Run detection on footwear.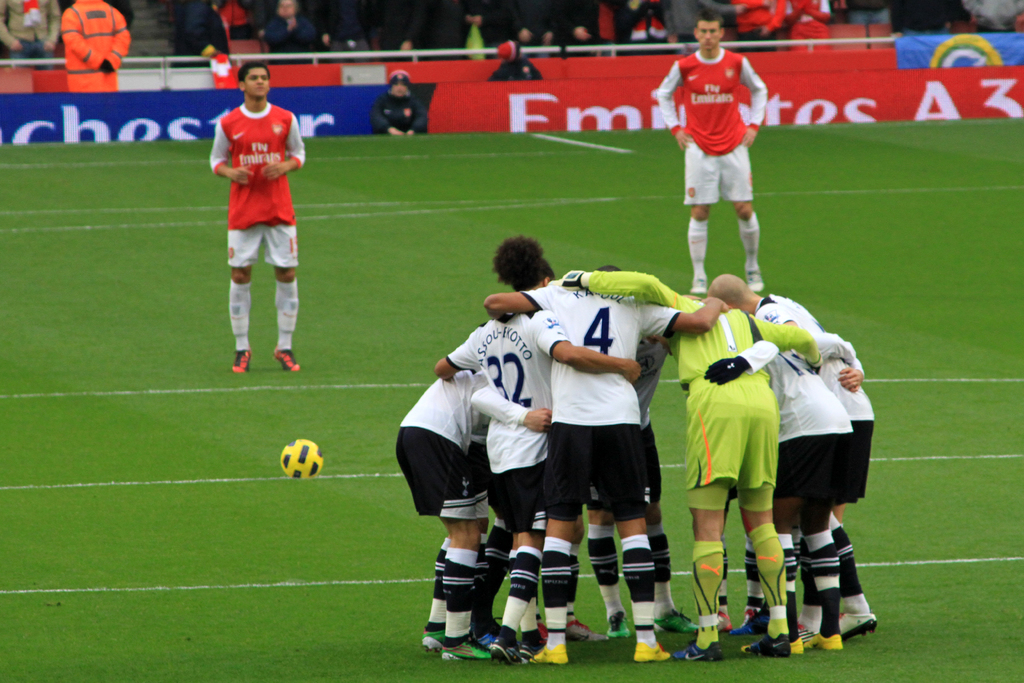
Result: Rect(231, 347, 251, 375).
